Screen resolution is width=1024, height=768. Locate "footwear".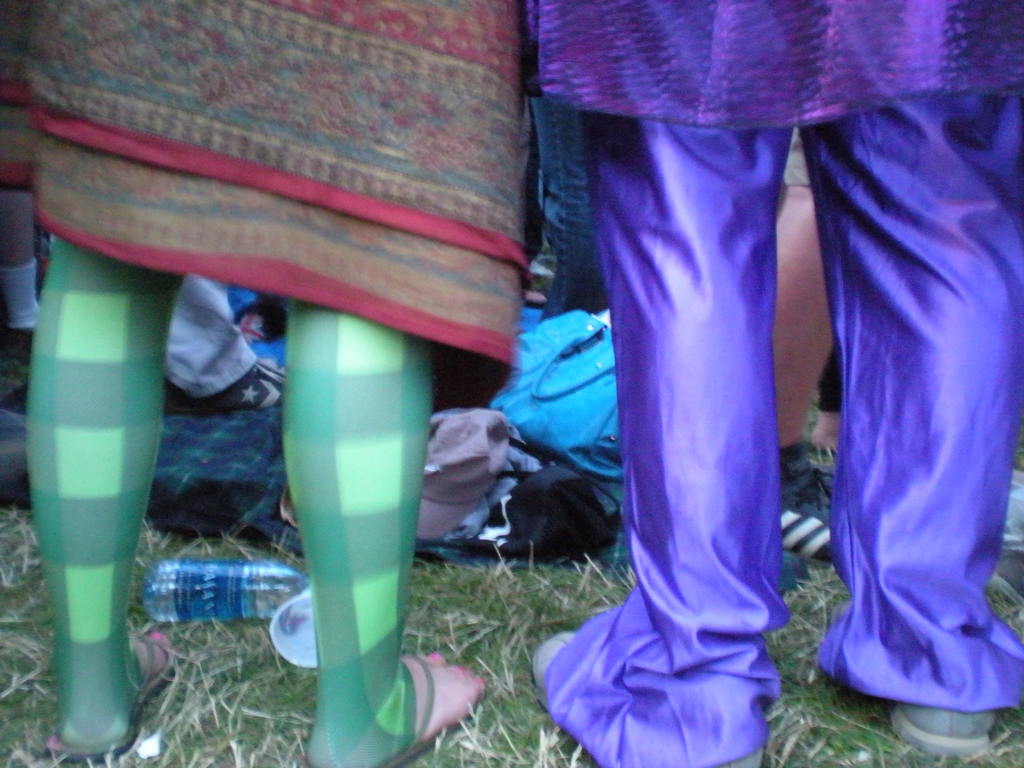
rect(532, 628, 765, 767).
